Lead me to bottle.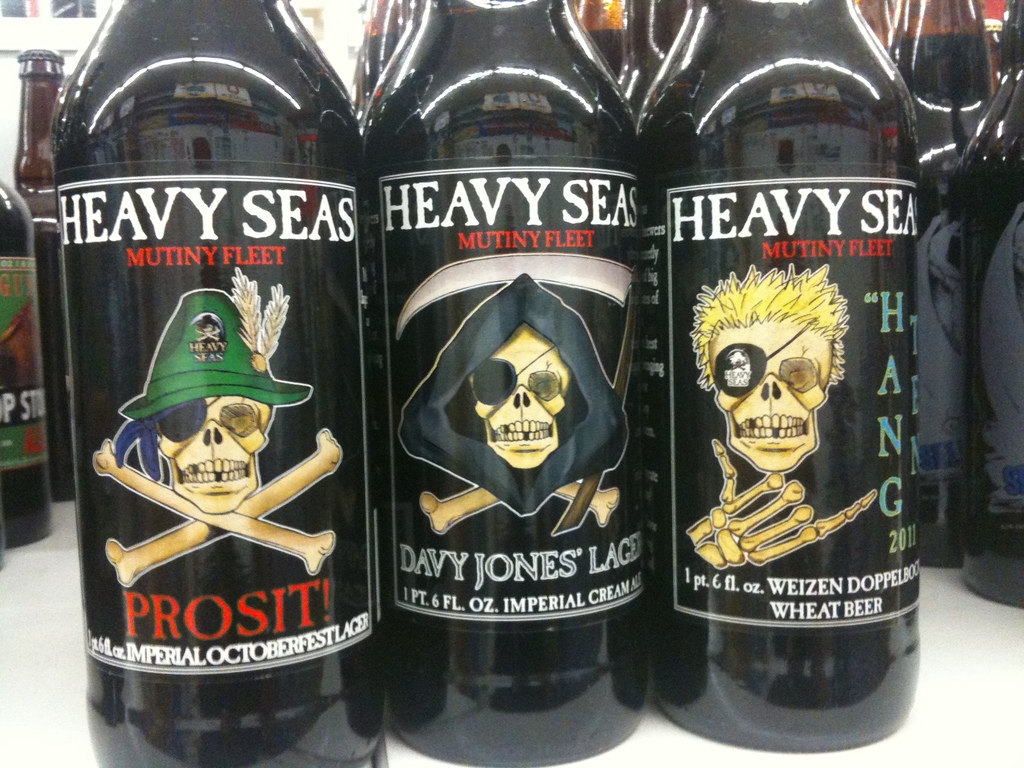
Lead to x1=941, y1=13, x2=1023, y2=623.
